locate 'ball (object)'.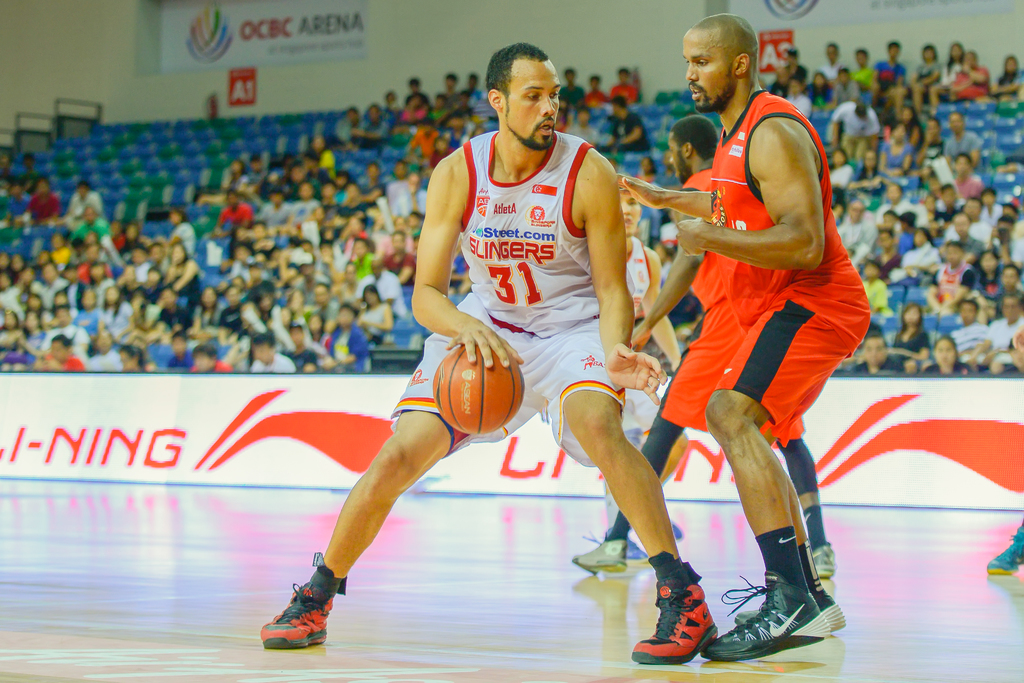
Bounding box: <box>431,341,531,434</box>.
